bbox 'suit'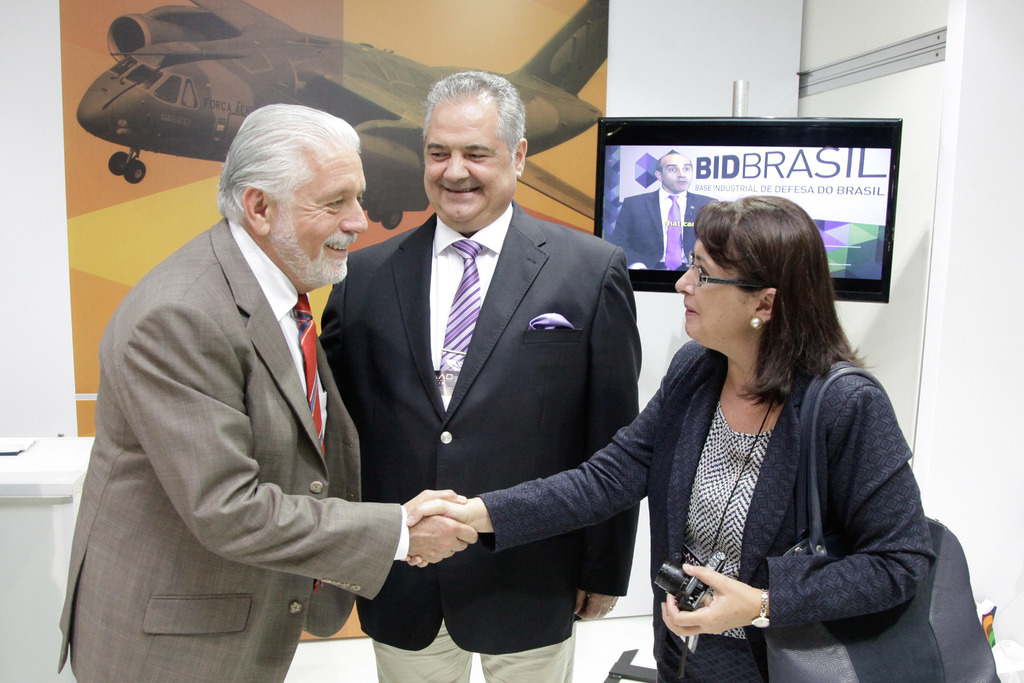
56, 215, 406, 682
